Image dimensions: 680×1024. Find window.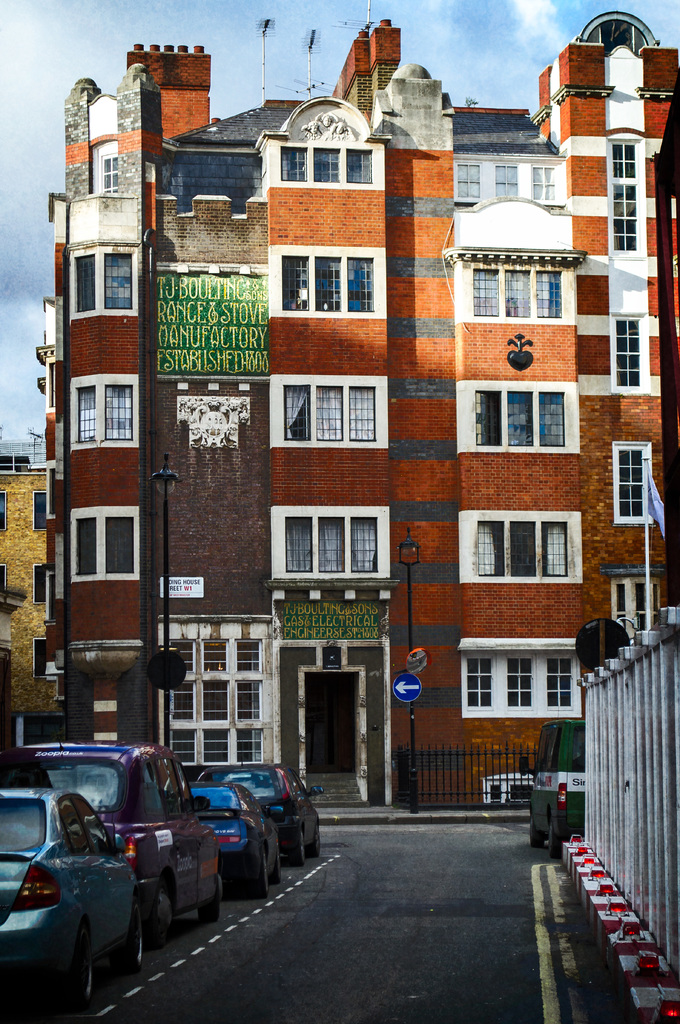
474:520:572:581.
